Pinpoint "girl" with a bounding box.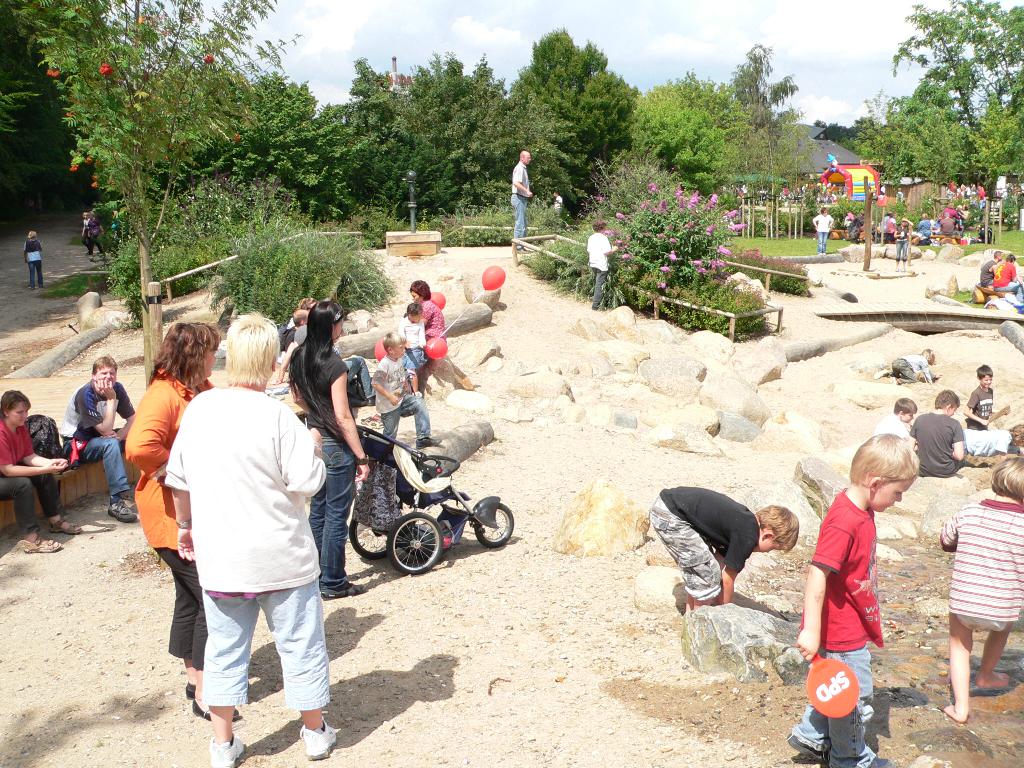
box(872, 348, 938, 385).
